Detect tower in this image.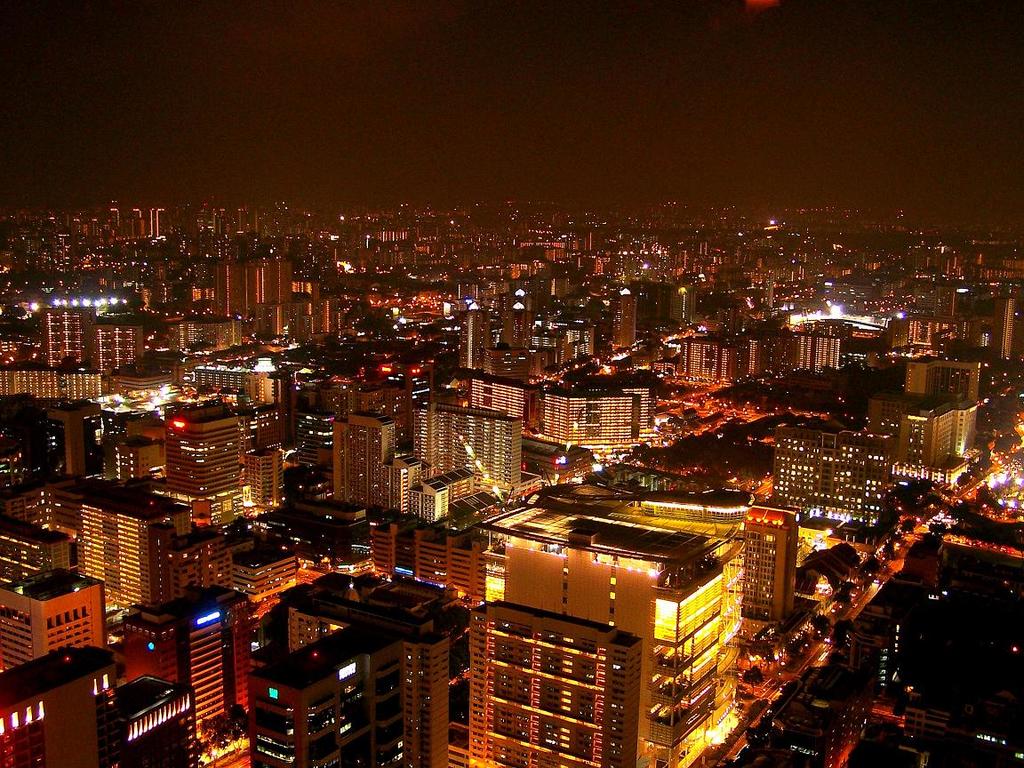
Detection: 503 508 743 767.
